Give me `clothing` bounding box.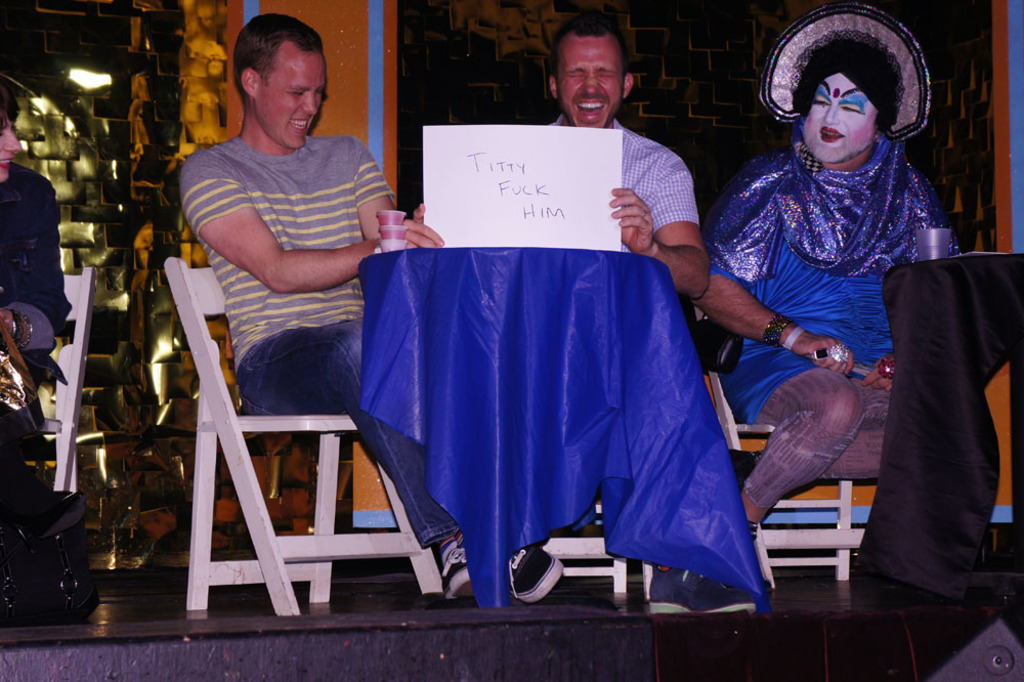
x1=0 y1=160 x2=73 y2=484.
